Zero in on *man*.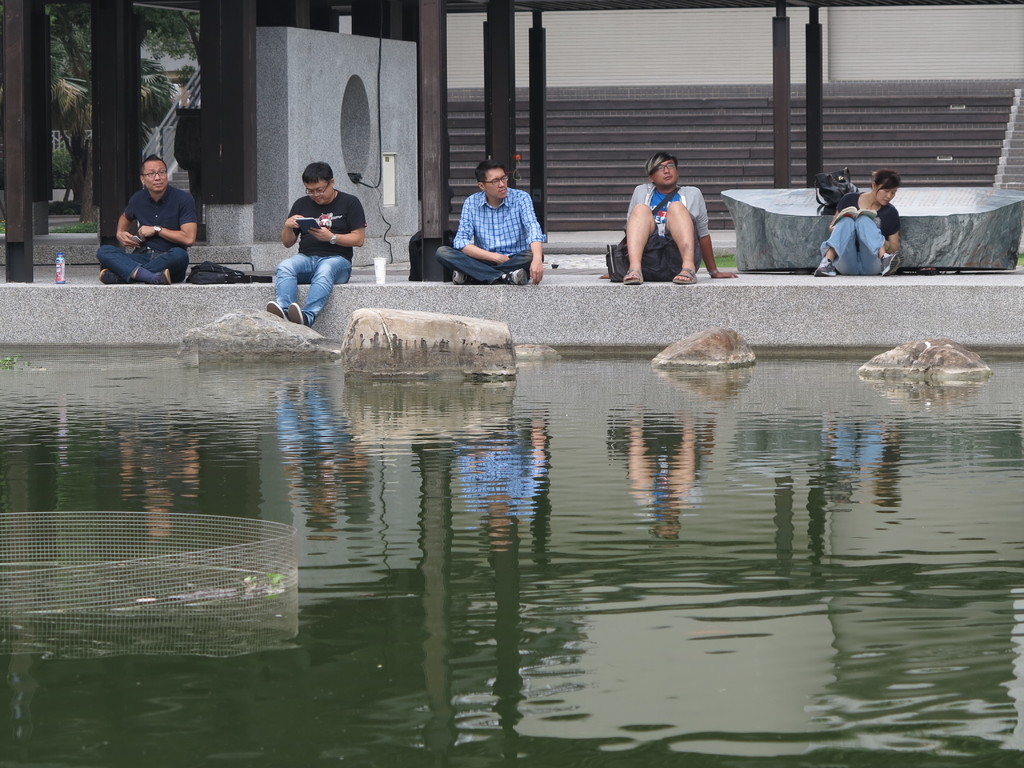
Zeroed in: l=598, t=151, r=738, b=281.
